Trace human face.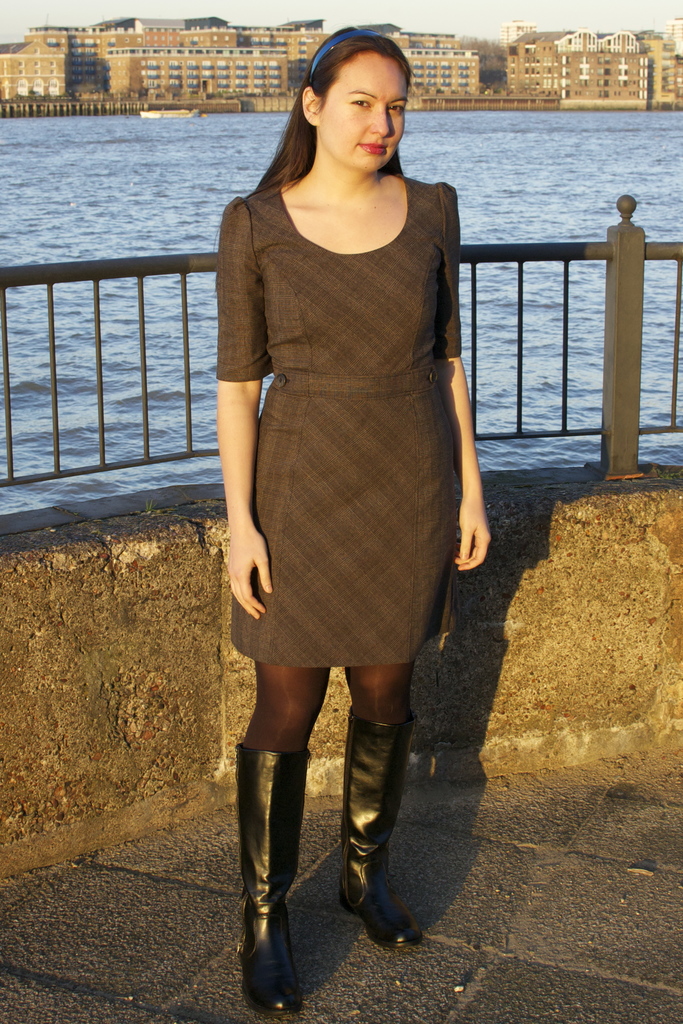
Traced to (x1=318, y1=54, x2=407, y2=174).
